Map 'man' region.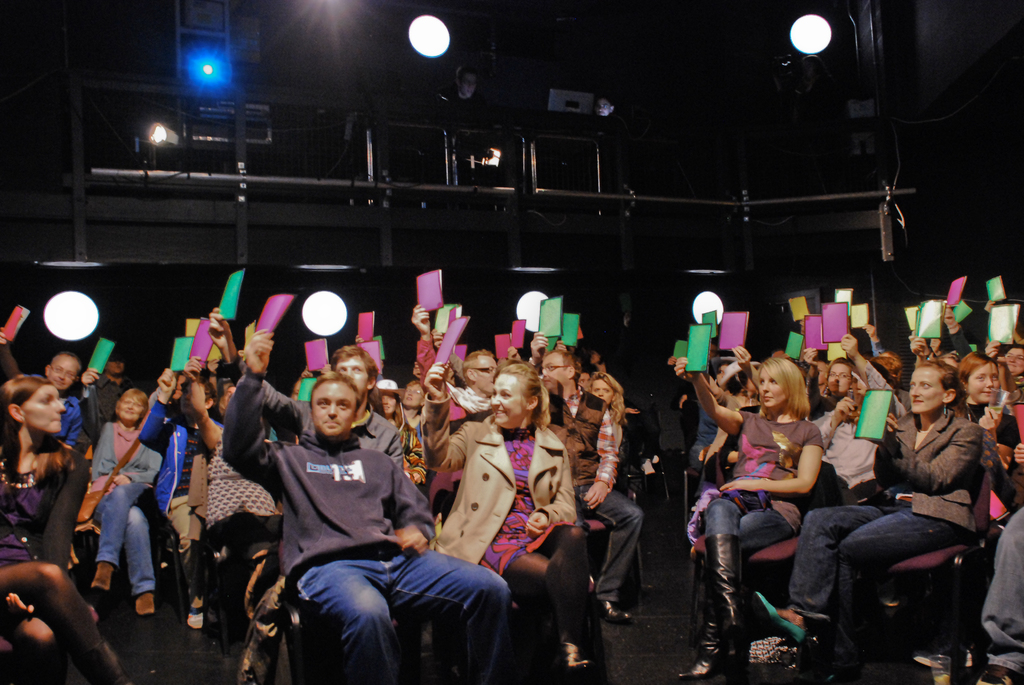
Mapped to locate(542, 348, 646, 623).
